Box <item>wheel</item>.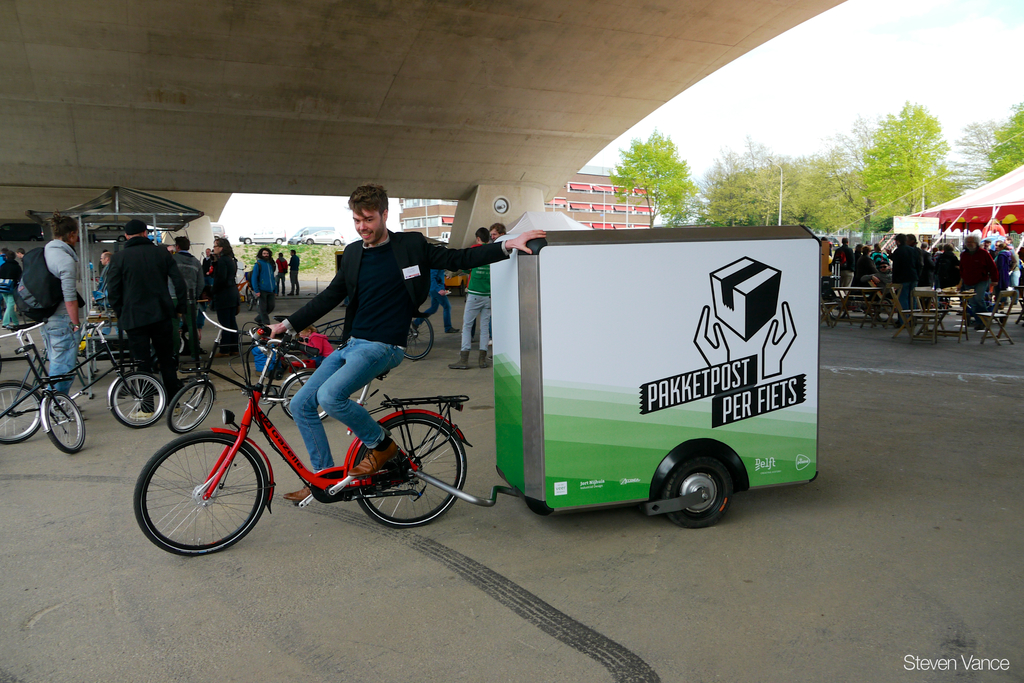
{"x1": 282, "y1": 370, "x2": 331, "y2": 421}.
